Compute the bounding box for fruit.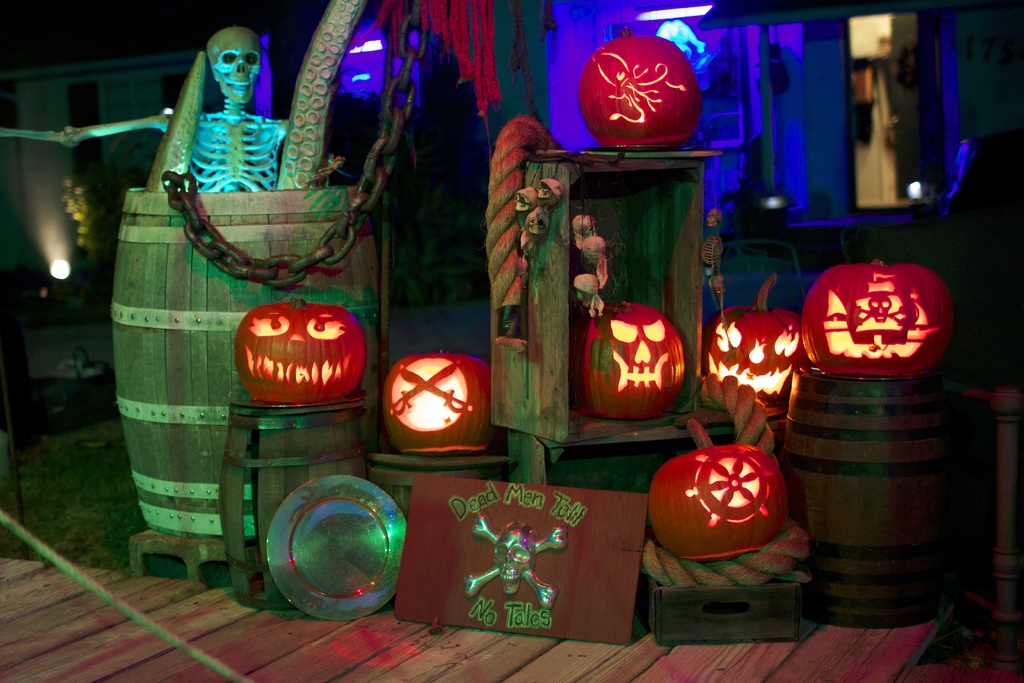
bbox=[590, 41, 710, 147].
